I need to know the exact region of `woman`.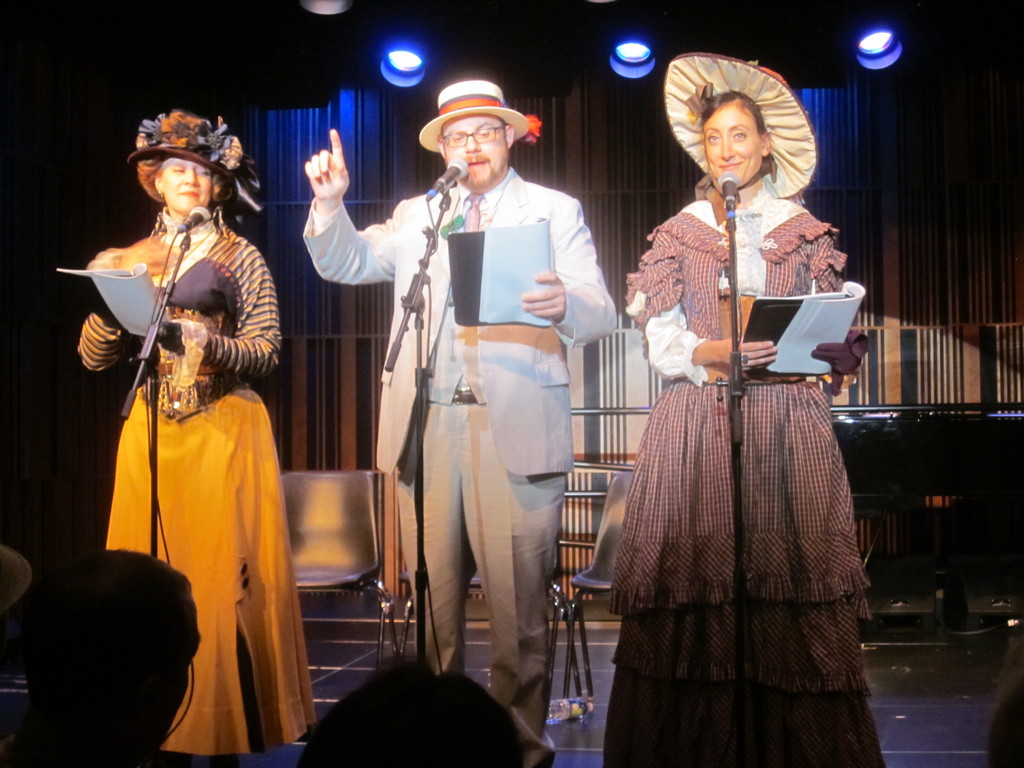
Region: {"left": 616, "top": 83, "right": 876, "bottom": 767}.
